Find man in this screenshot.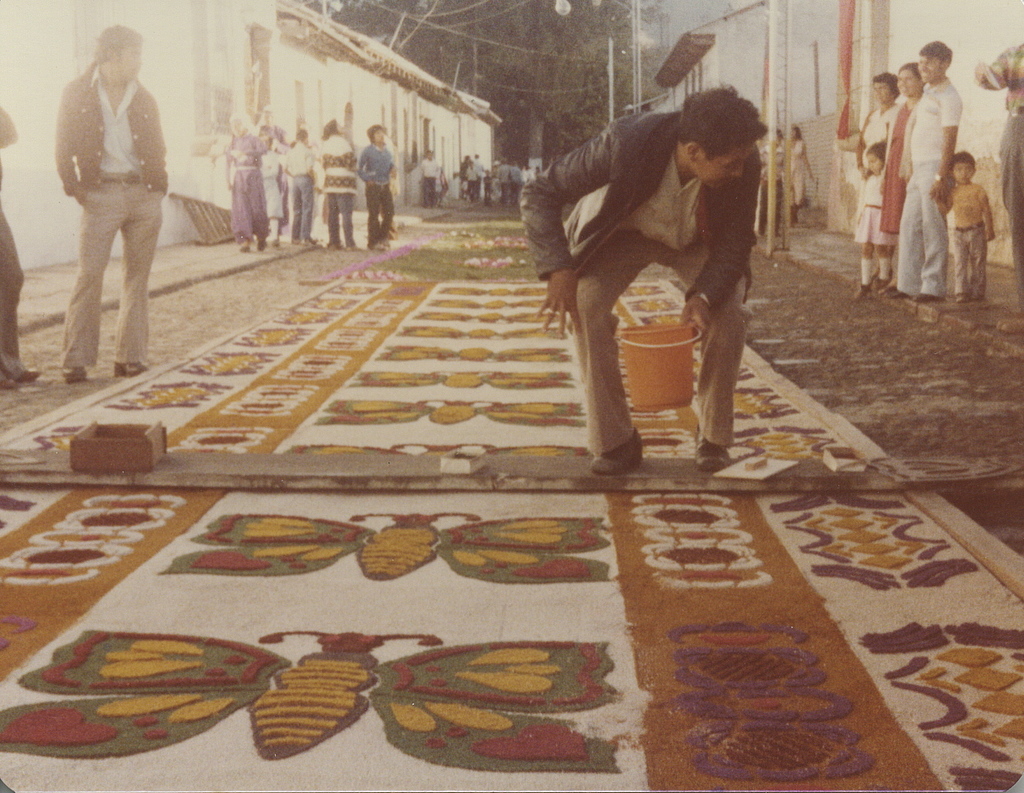
The bounding box for man is box=[51, 24, 173, 389].
